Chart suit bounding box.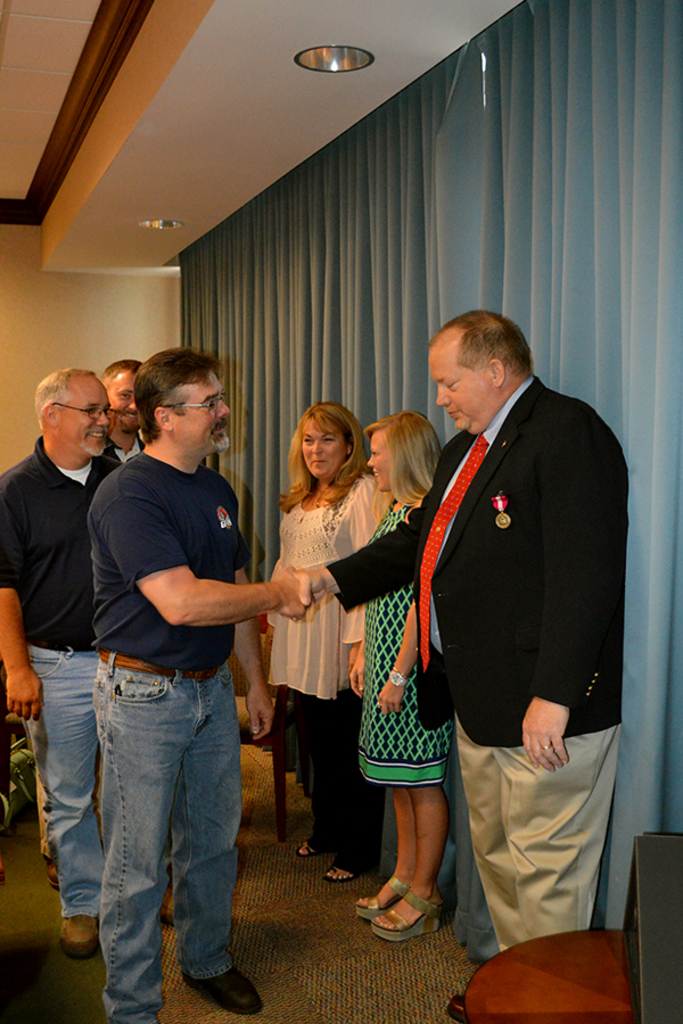
Charted: 396,295,624,936.
